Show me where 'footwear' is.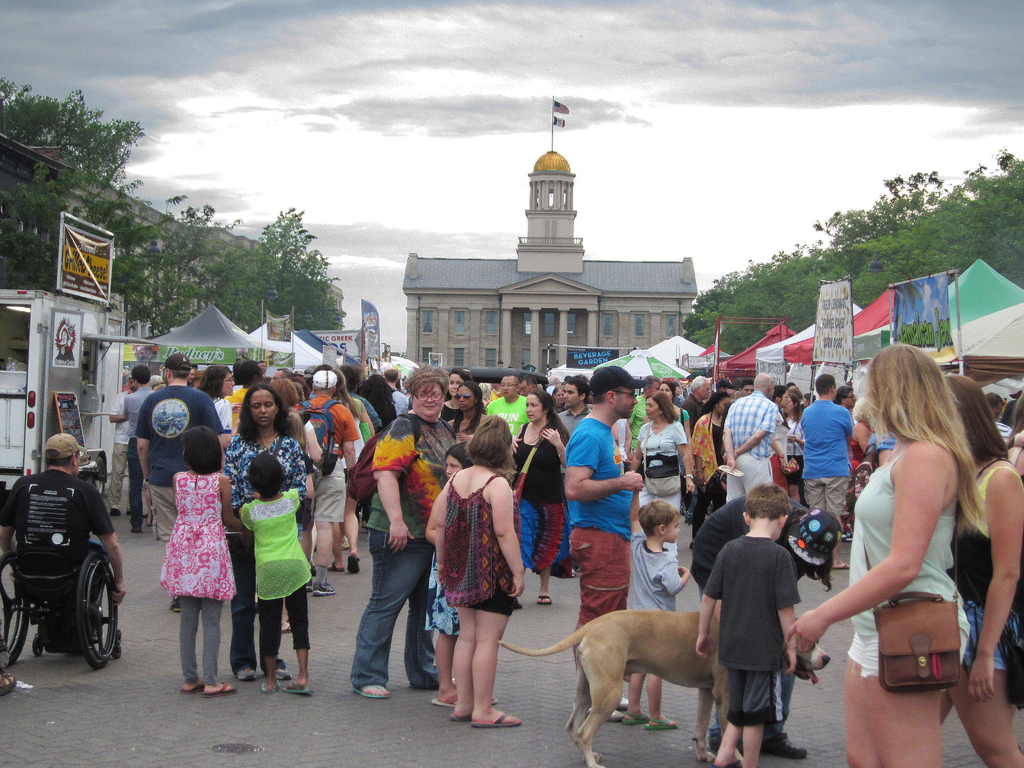
'footwear' is at [x1=275, y1=662, x2=289, y2=679].
